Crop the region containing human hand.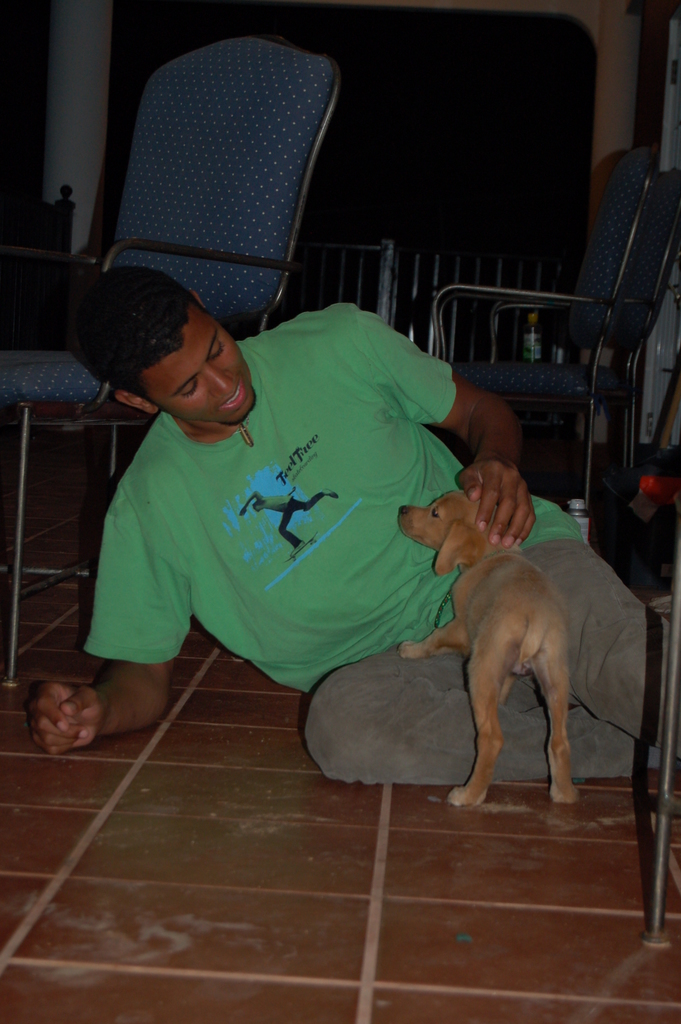
Crop region: rect(454, 456, 539, 550).
